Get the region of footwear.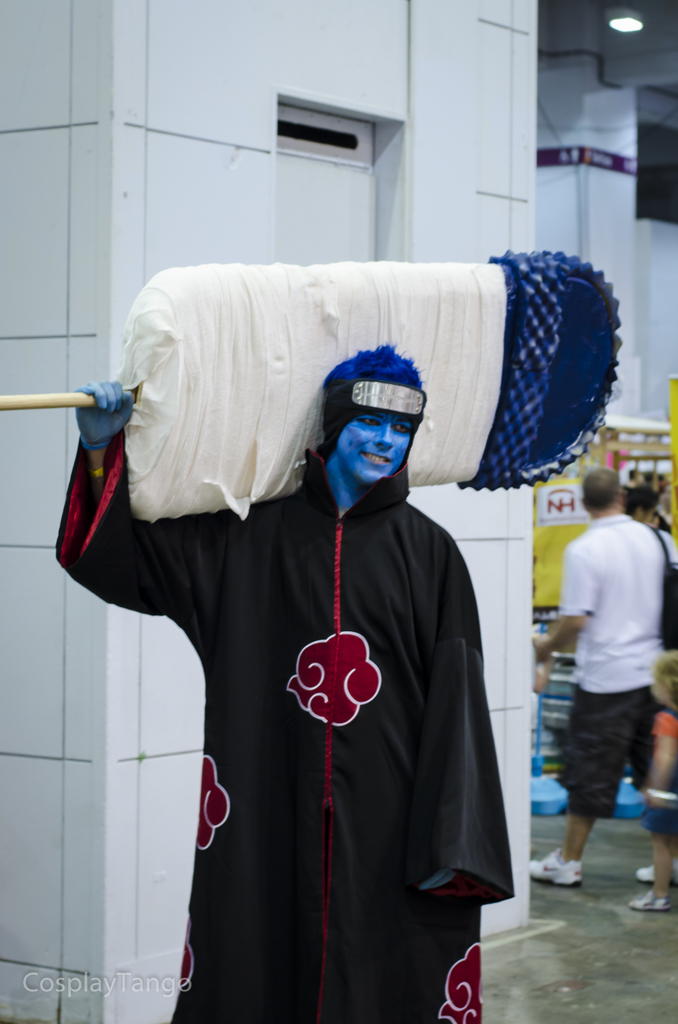
region(626, 884, 666, 912).
